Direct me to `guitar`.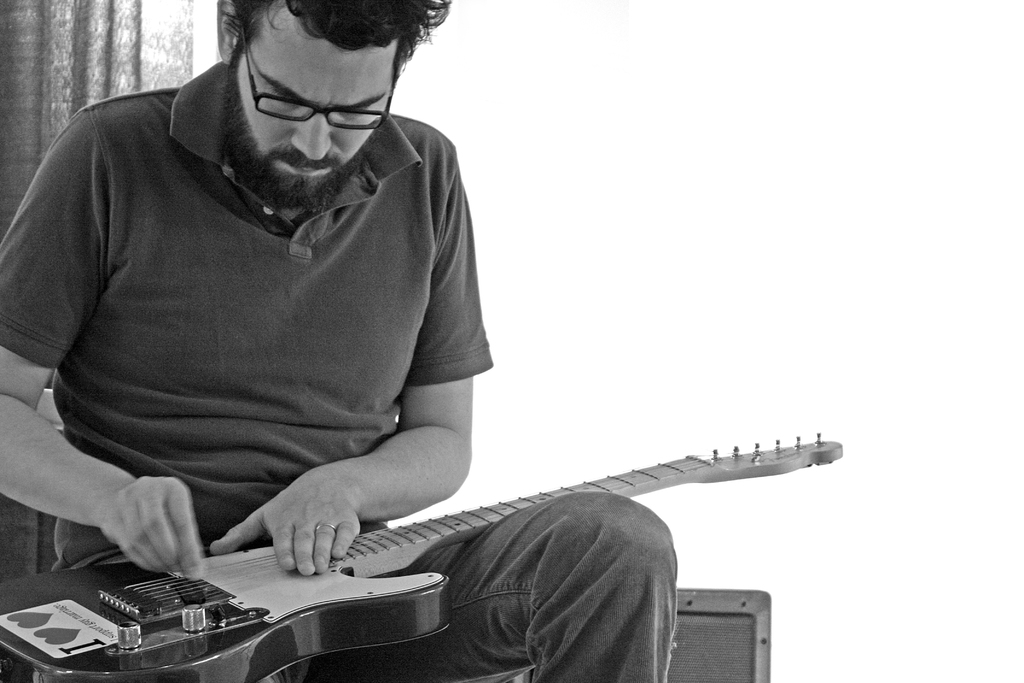
Direction: [left=0, top=428, right=840, bottom=682].
